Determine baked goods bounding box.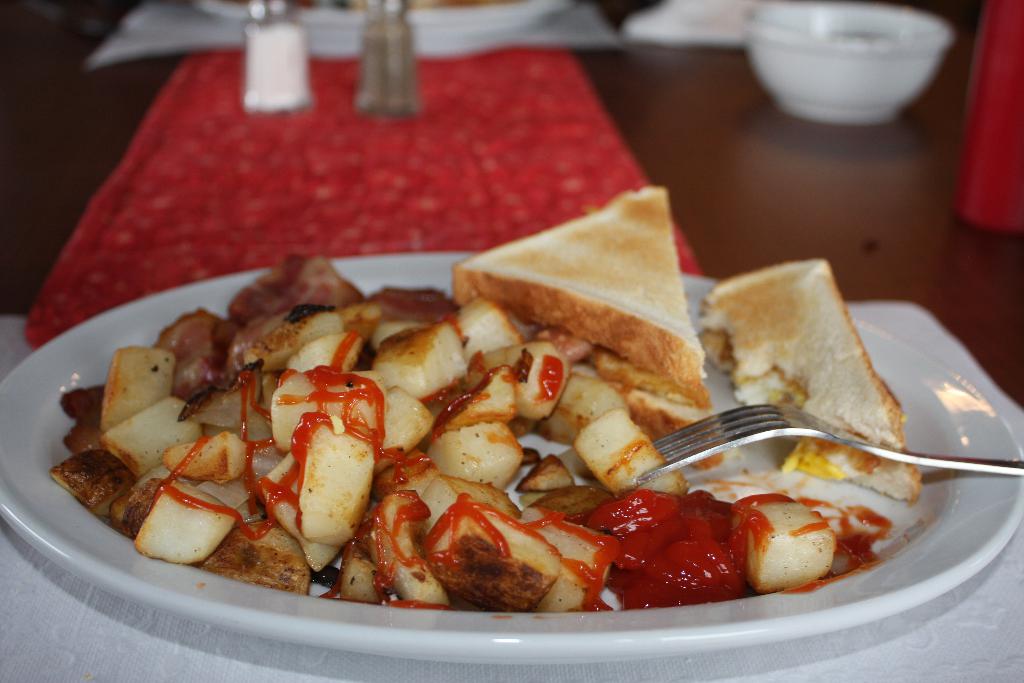
Determined: (444,178,723,471).
